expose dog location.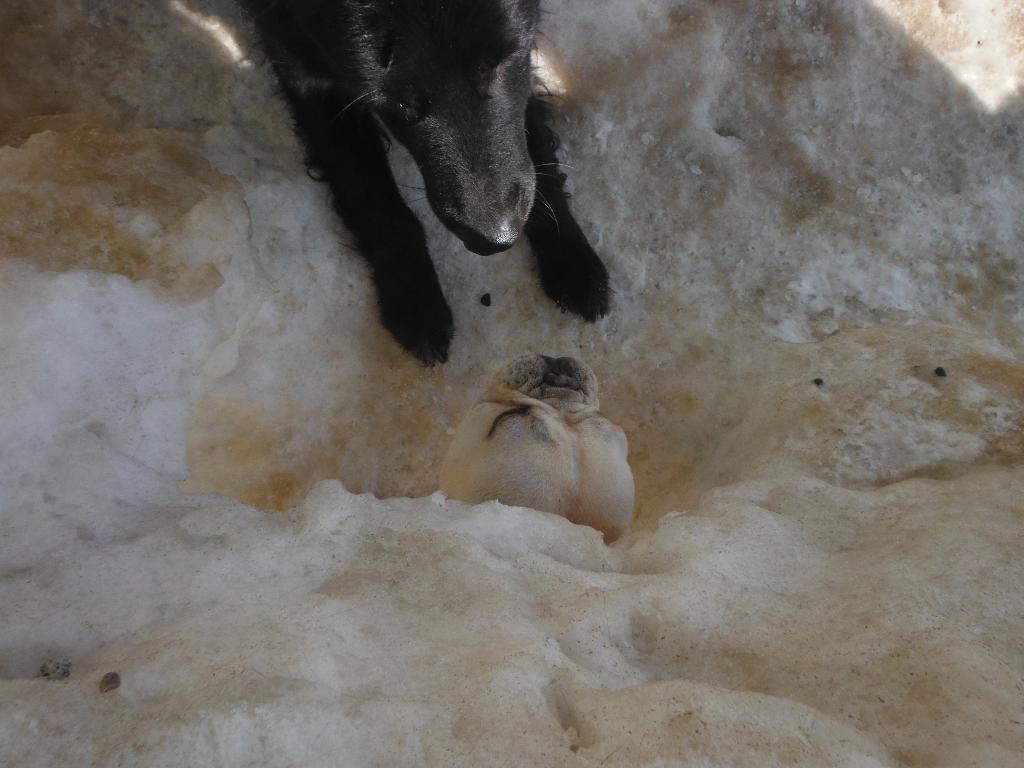
Exposed at [left=239, top=0, right=618, bottom=371].
